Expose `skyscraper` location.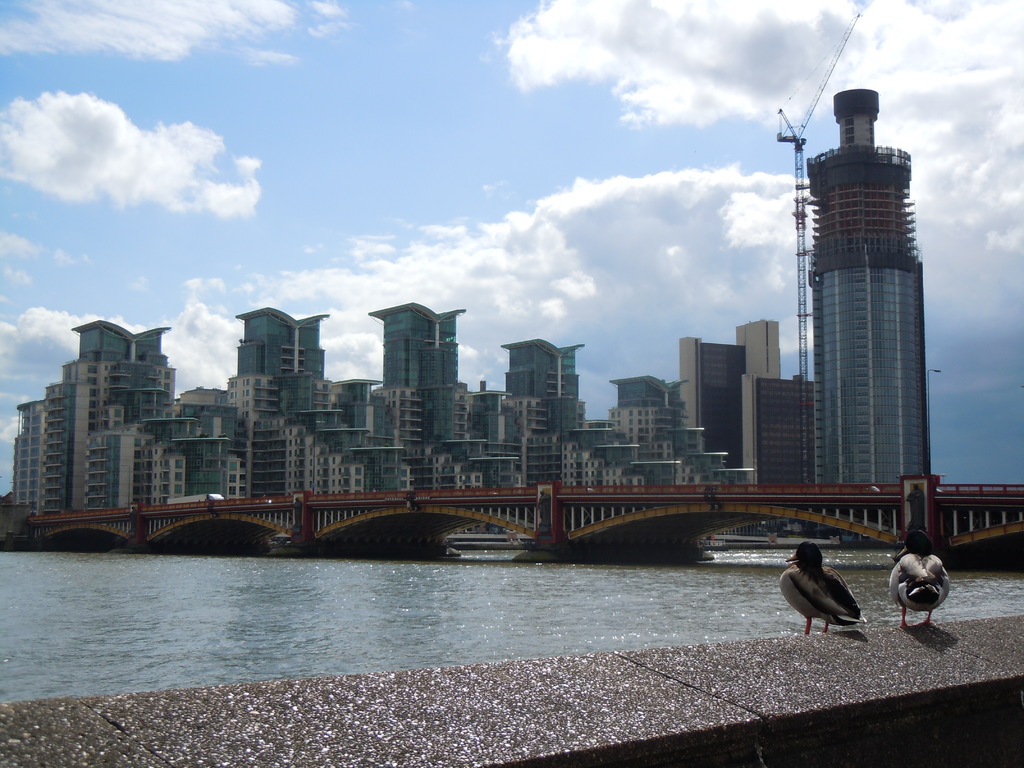
Exposed at box(573, 314, 822, 502).
